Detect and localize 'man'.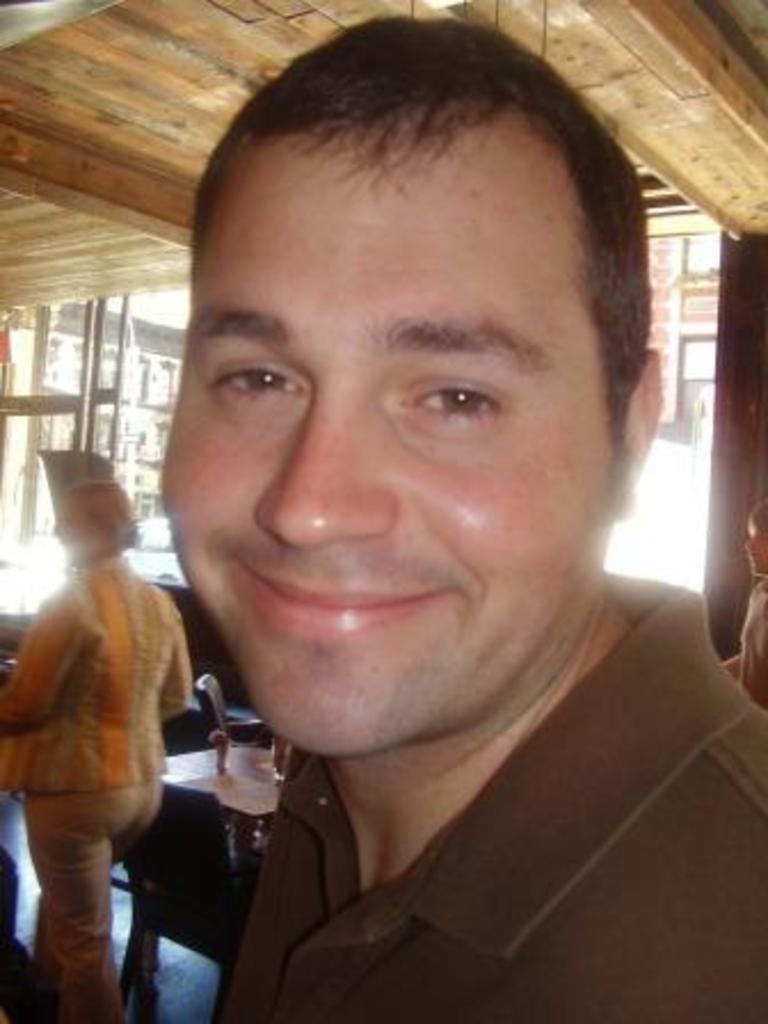
Localized at <box>78,46,747,1023</box>.
